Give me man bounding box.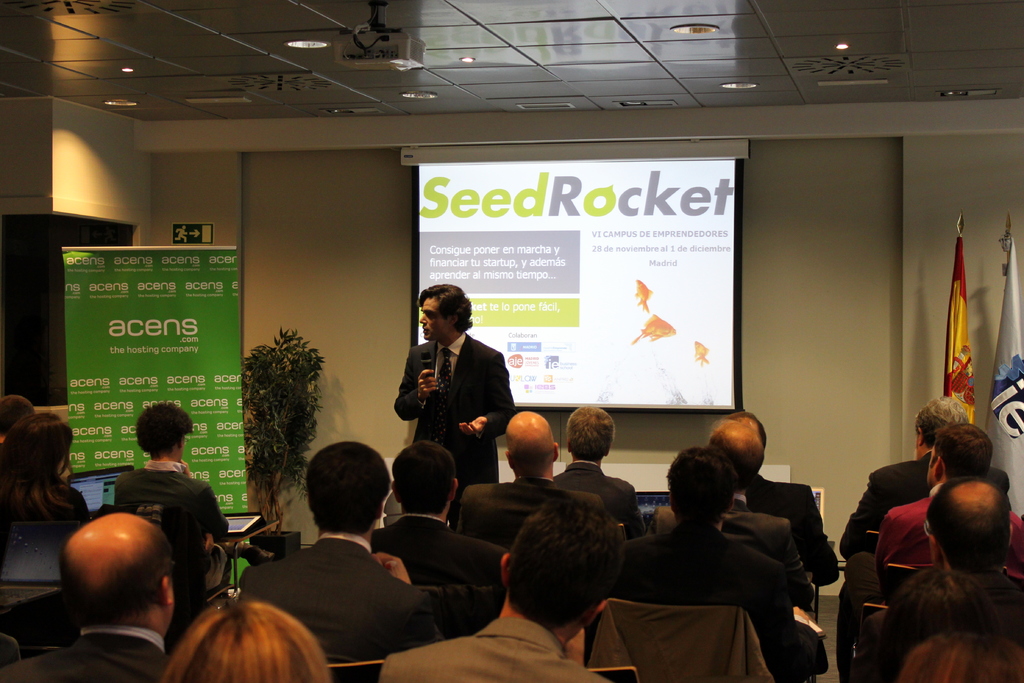
<box>362,441,508,586</box>.
